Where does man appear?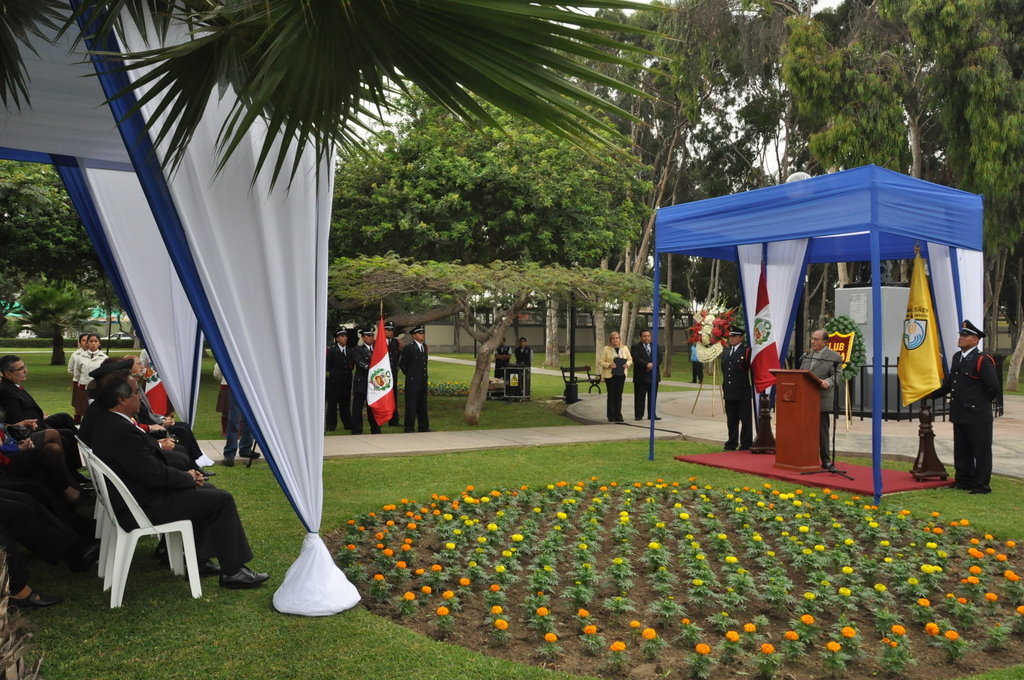
Appears at 86:355:199:478.
